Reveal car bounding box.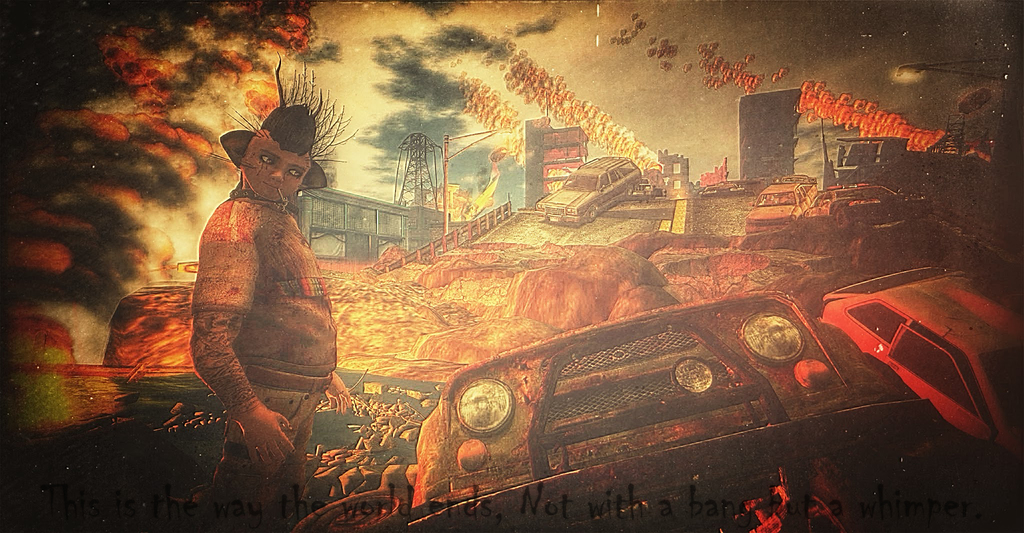
Revealed: 822, 264, 1023, 480.
